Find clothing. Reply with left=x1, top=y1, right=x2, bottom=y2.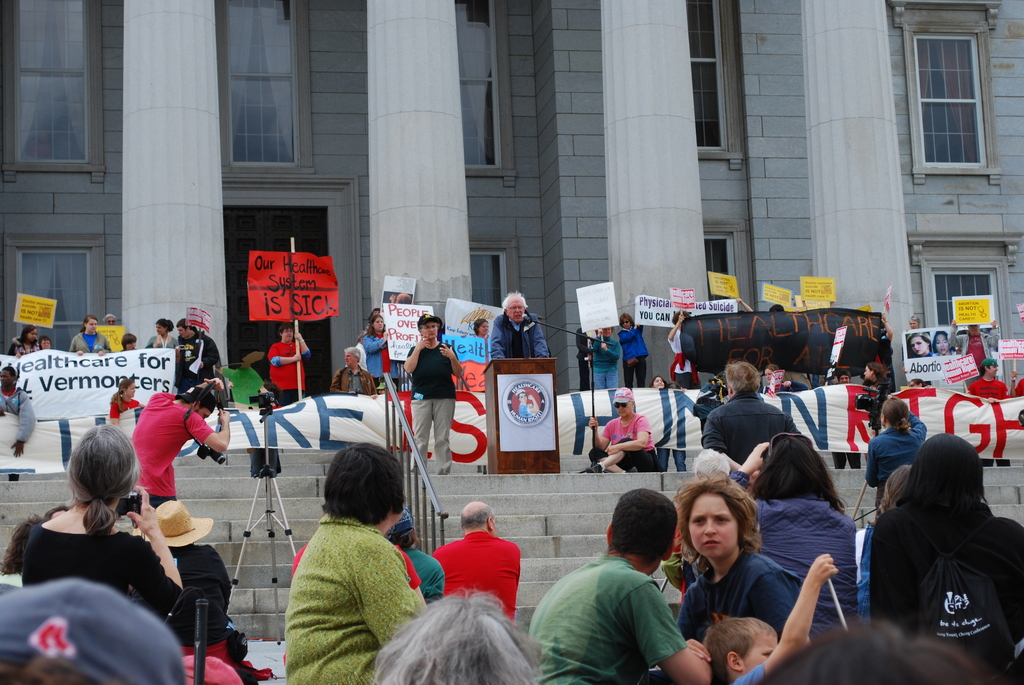
left=524, top=552, right=687, bottom=683.
